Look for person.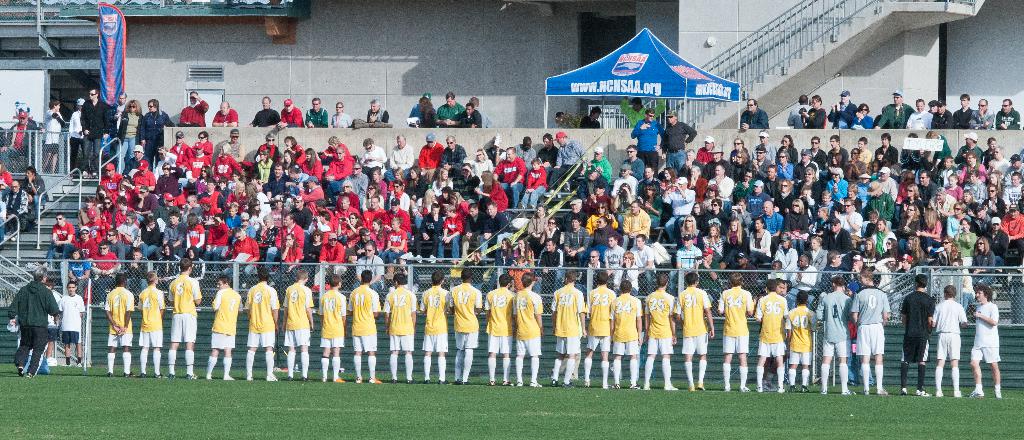
Found: pyautogui.locateOnScreen(116, 199, 137, 230).
